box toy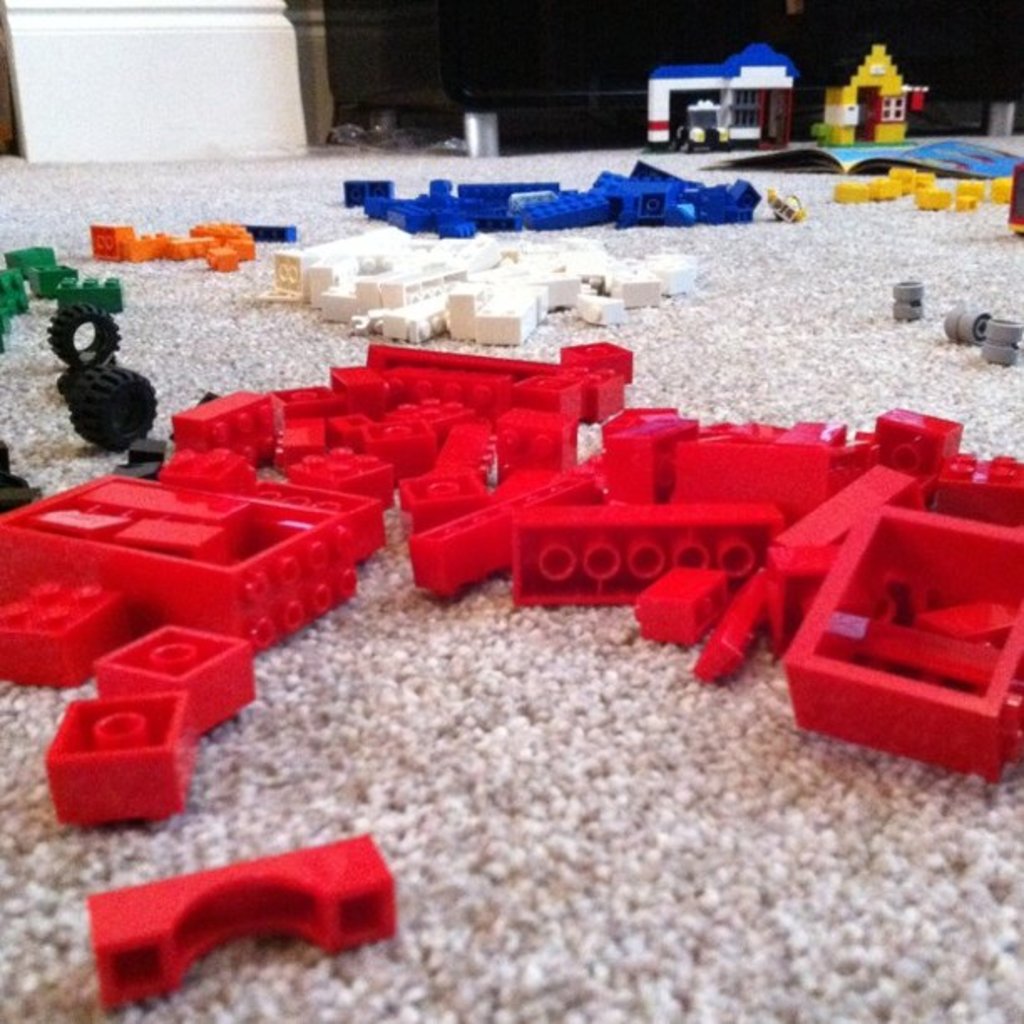
detection(82, 838, 402, 1012)
